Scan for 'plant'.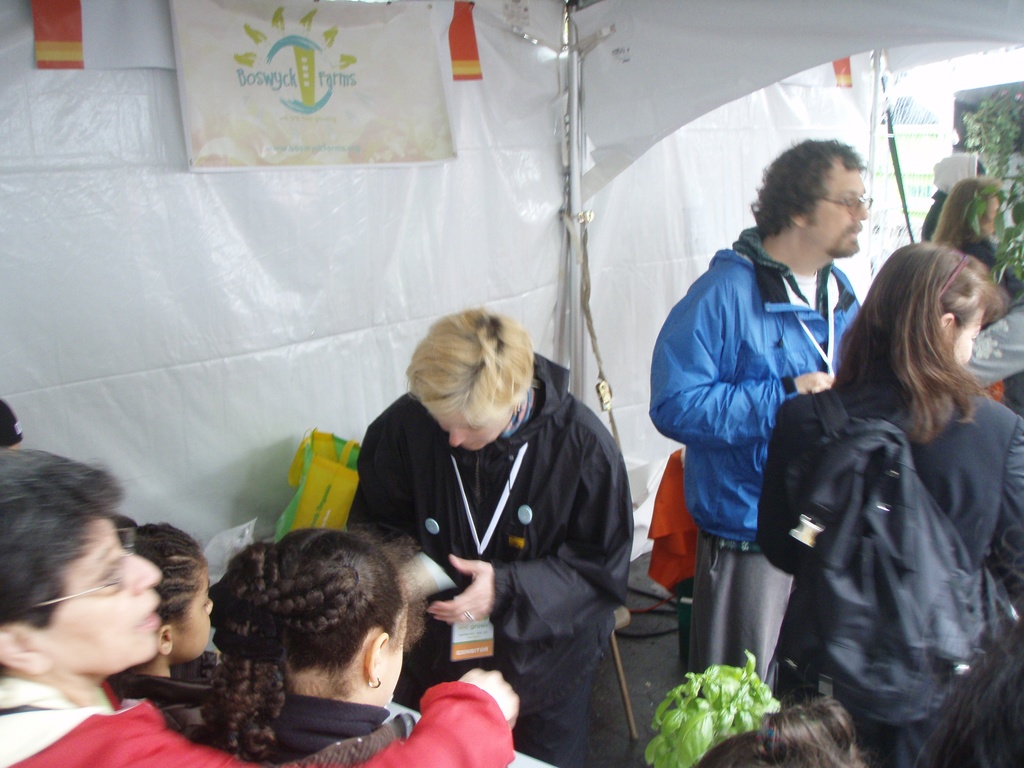
Scan result: (641,650,812,751).
